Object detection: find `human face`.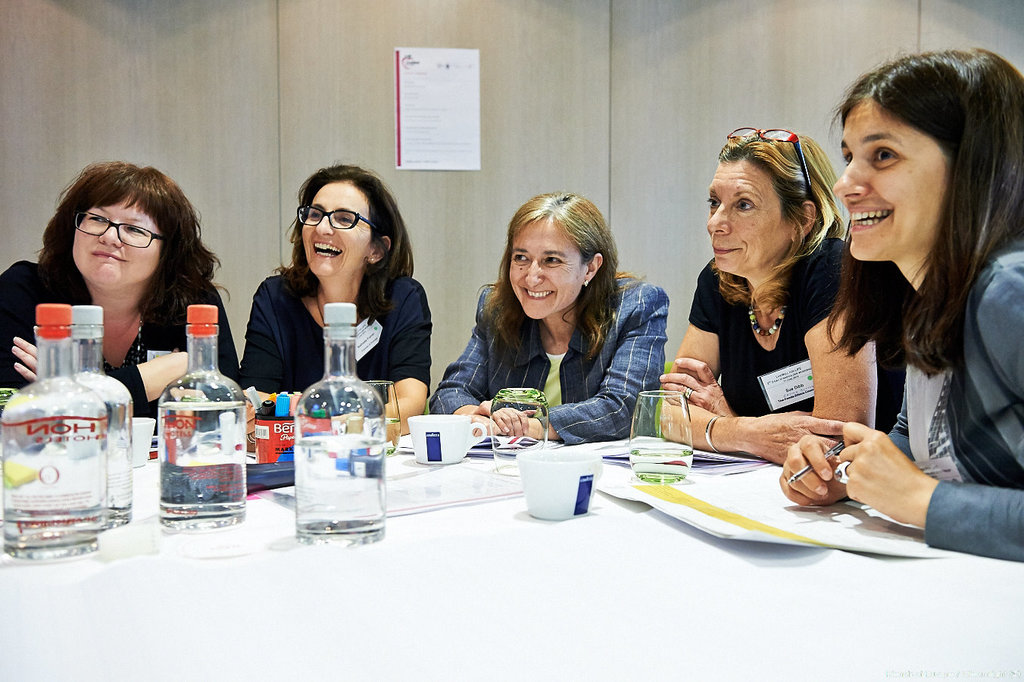
<box>828,98,947,255</box>.
